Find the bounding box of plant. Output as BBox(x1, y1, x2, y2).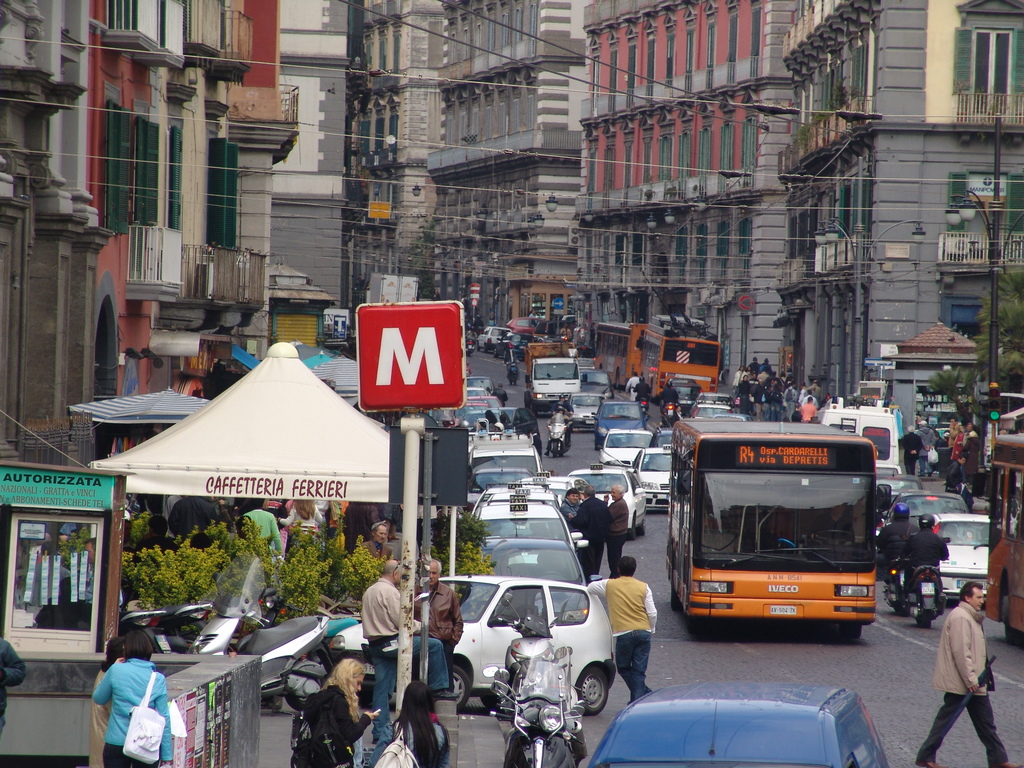
BBox(417, 508, 483, 554).
